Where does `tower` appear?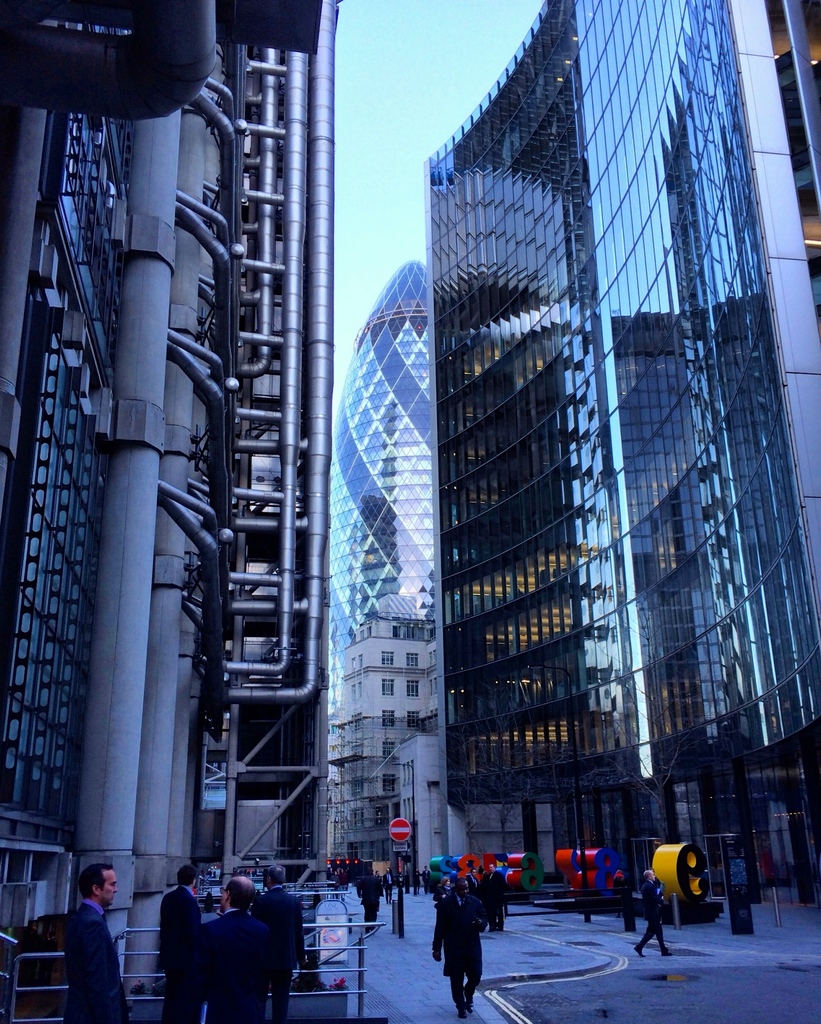
Appears at [325,259,446,886].
